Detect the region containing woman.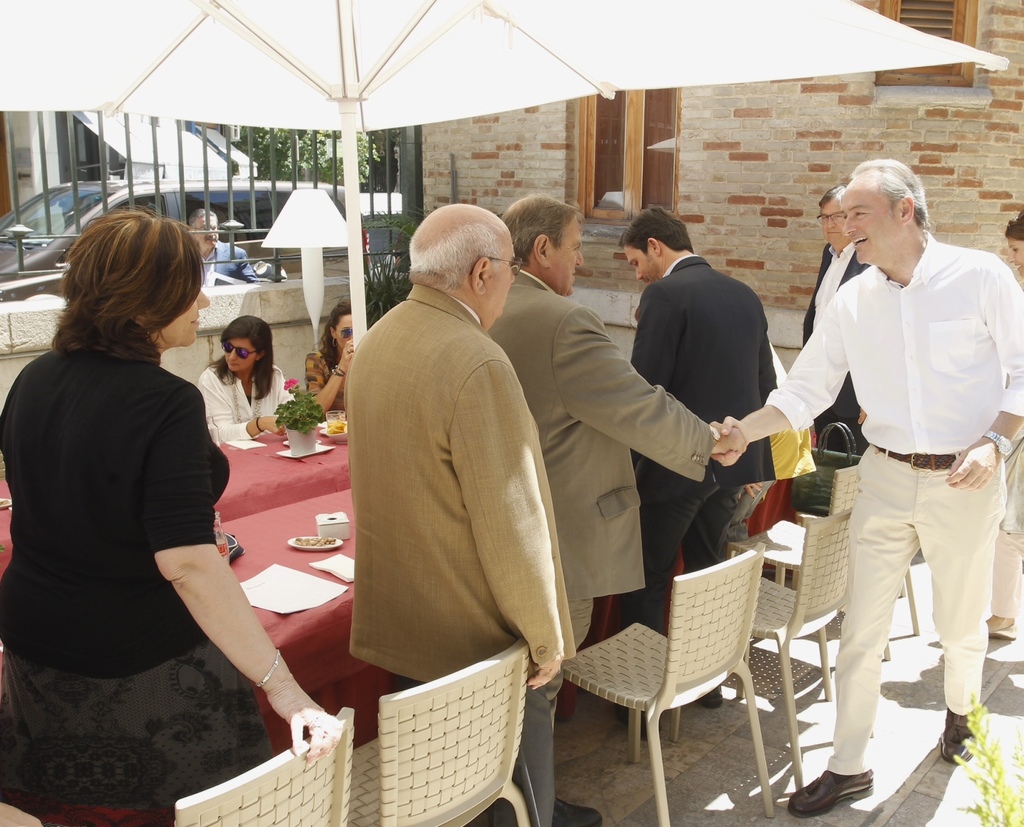
198,313,295,447.
